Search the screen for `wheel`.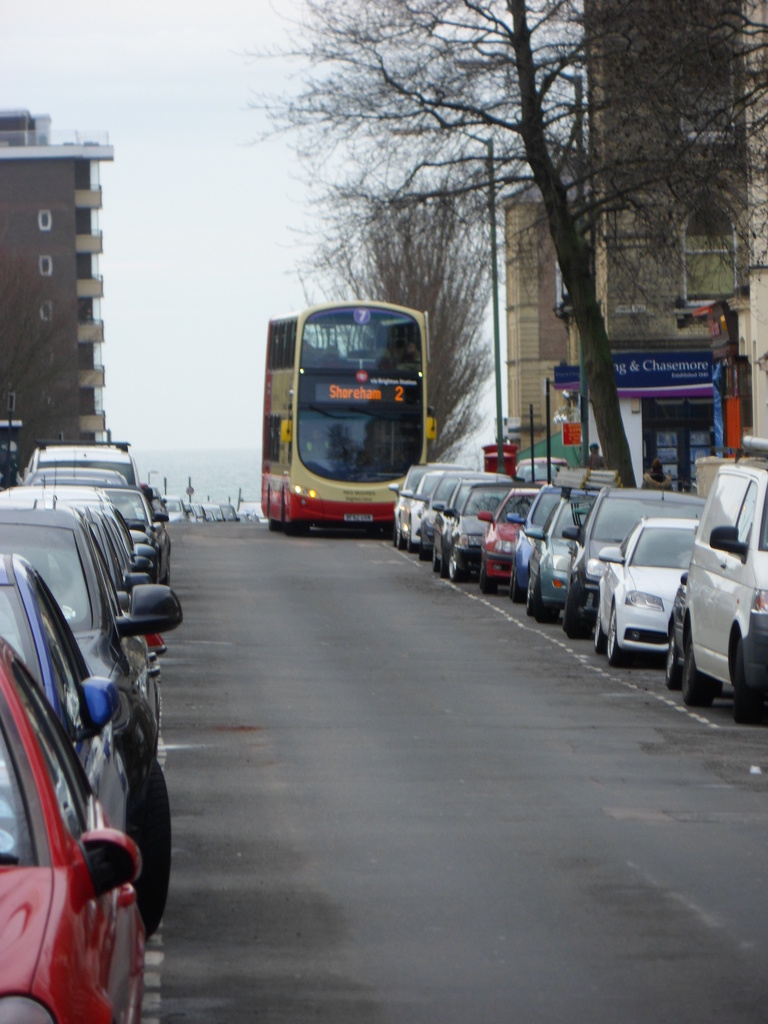
Found at left=431, top=540, right=441, bottom=570.
